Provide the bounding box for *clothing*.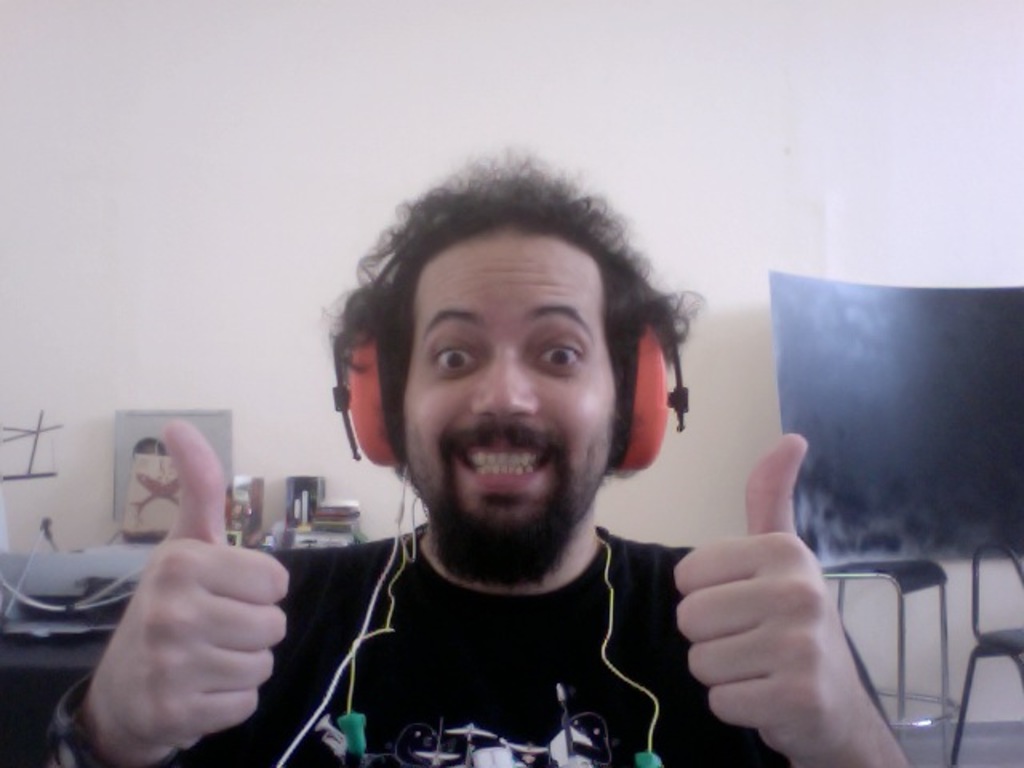
26 515 910 766.
